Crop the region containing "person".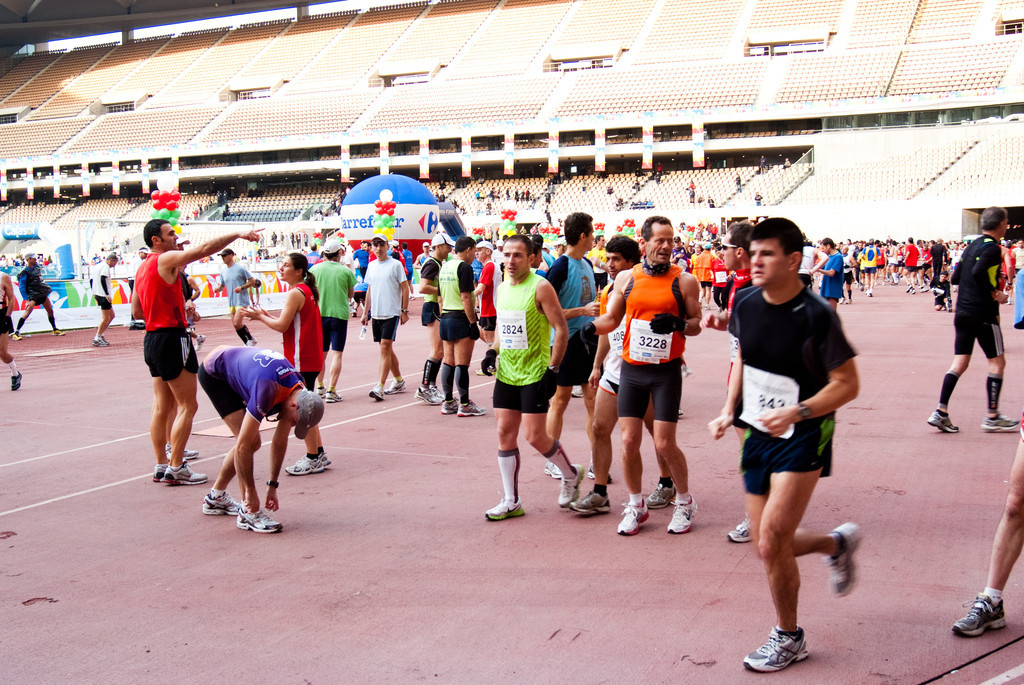
Crop region: x1=0, y1=297, x2=25, y2=386.
